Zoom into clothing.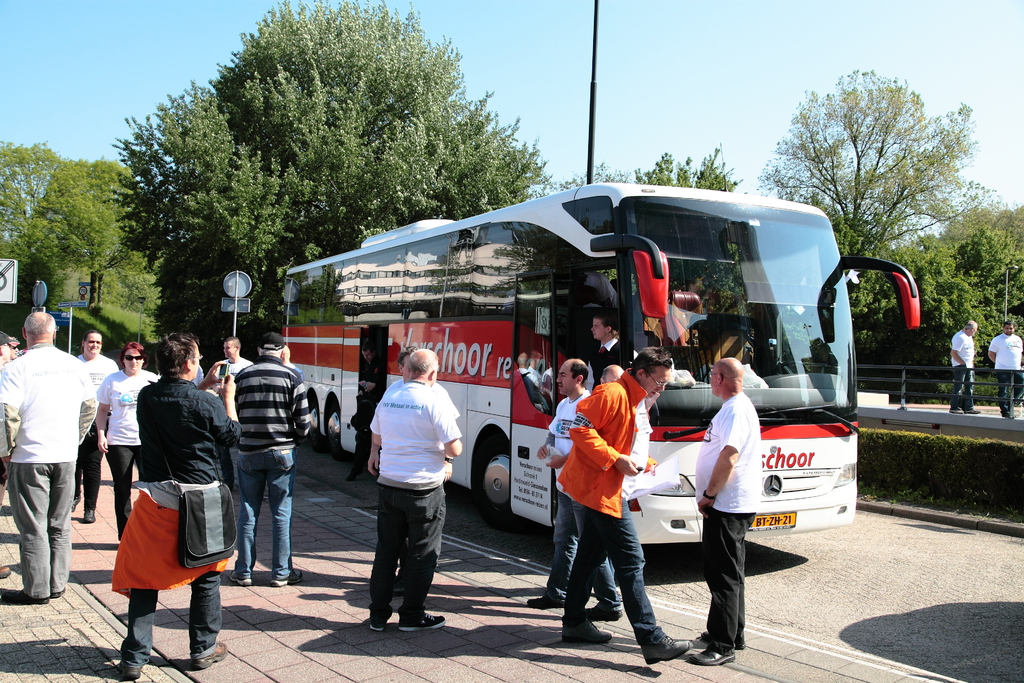
Zoom target: 97/366/162/536.
